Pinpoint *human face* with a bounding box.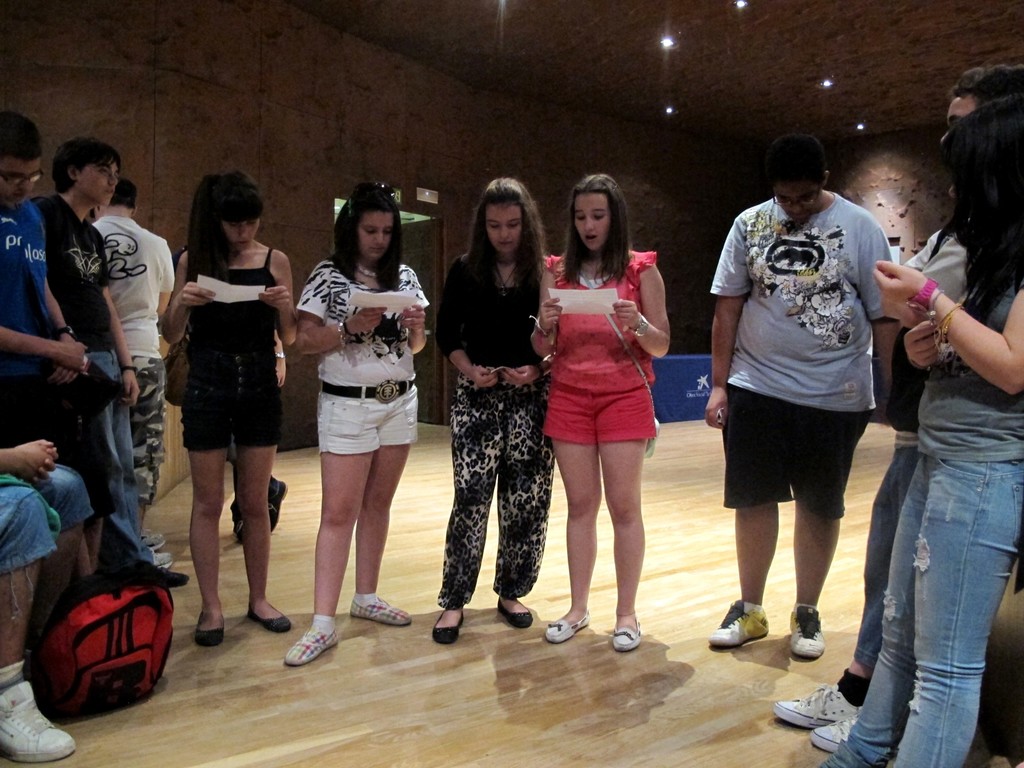
box=[76, 164, 120, 207].
